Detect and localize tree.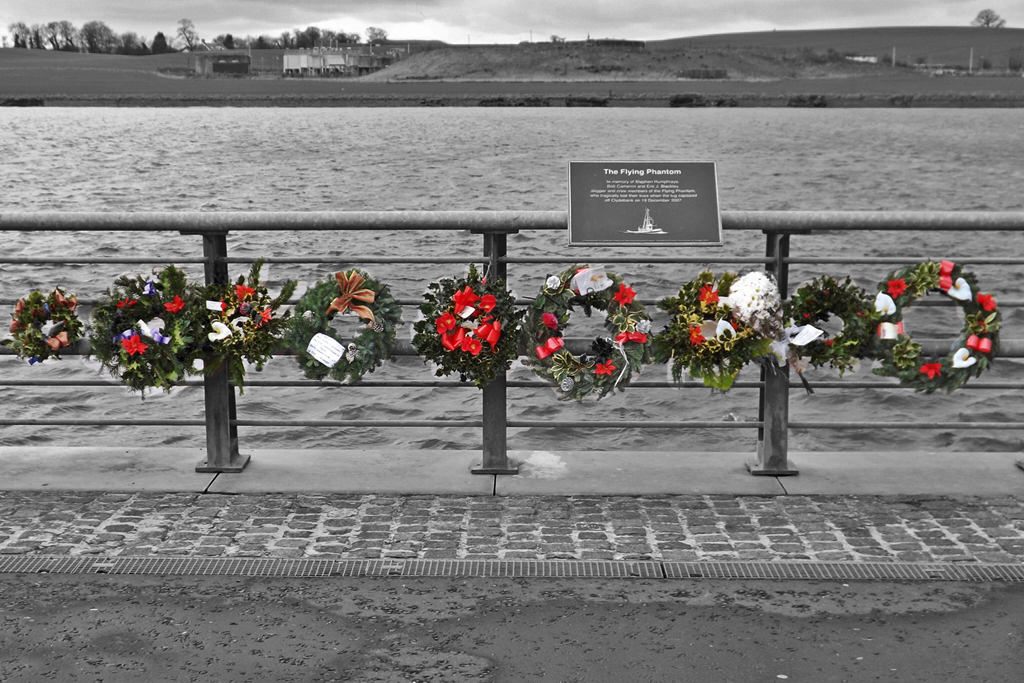
Localized at locate(9, 21, 30, 48).
